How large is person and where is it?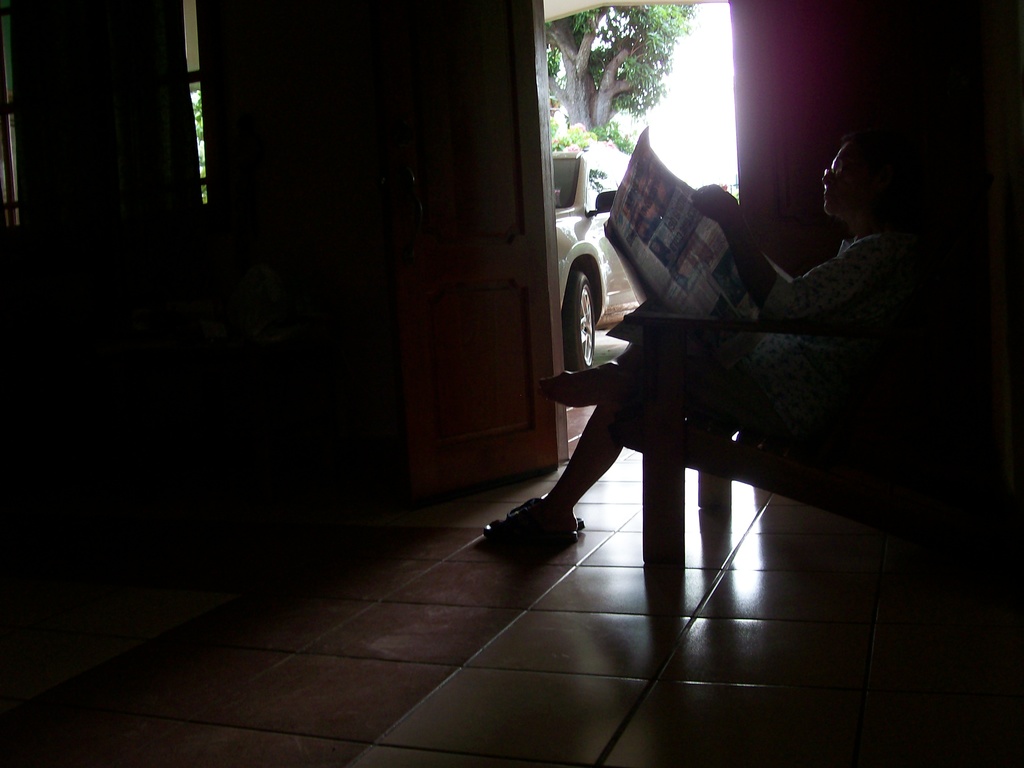
Bounding box: region(481, 123, 916, 540).
